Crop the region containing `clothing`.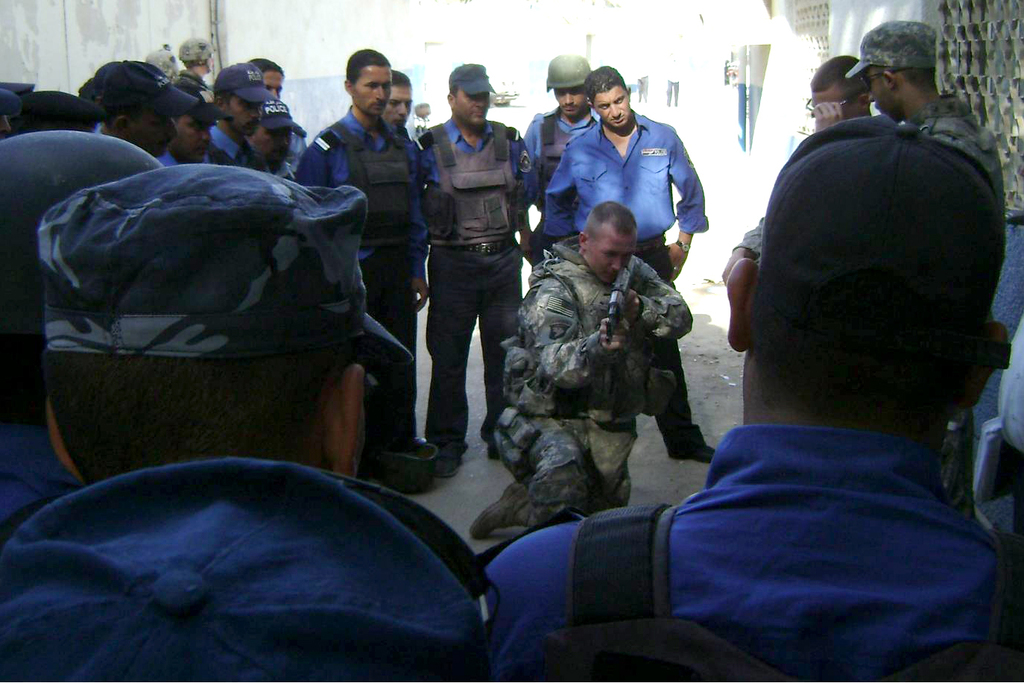
Crop region: region(908, 93, 1002, 524).
